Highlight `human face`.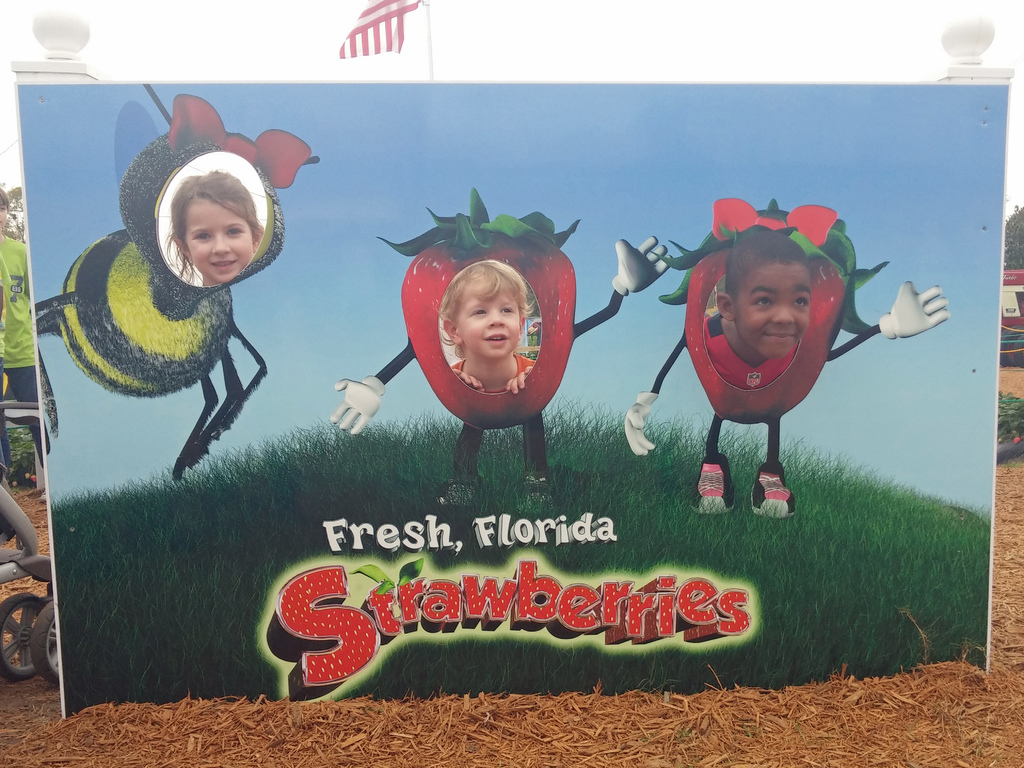
Highlighted region: select_region(733, 266, 812, 358).
